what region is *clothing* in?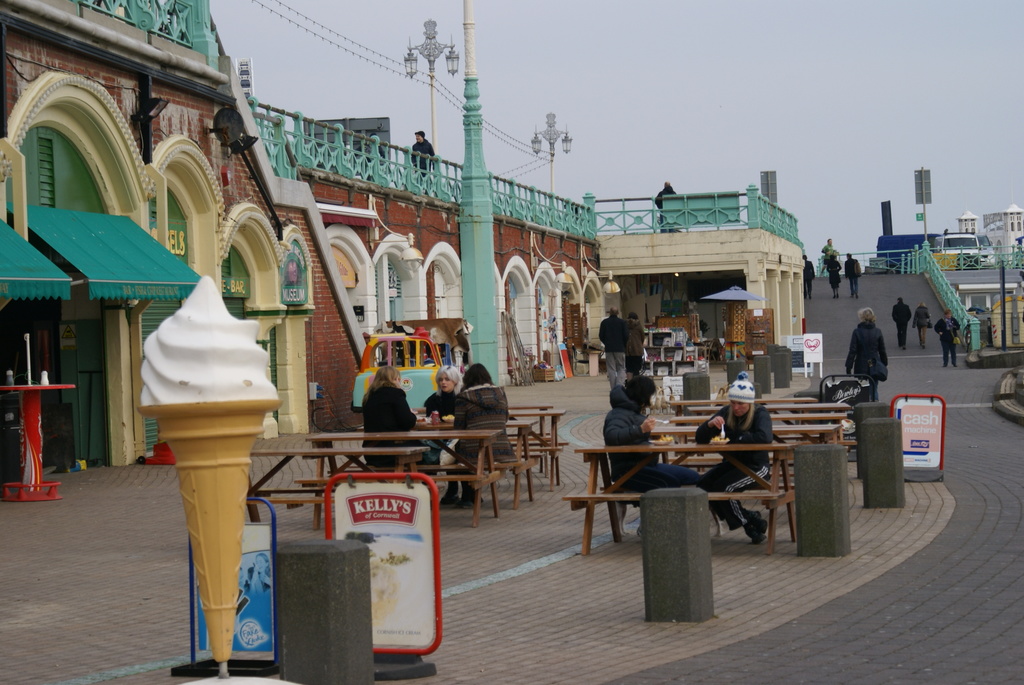
crop(826, 260, 844, 286).
